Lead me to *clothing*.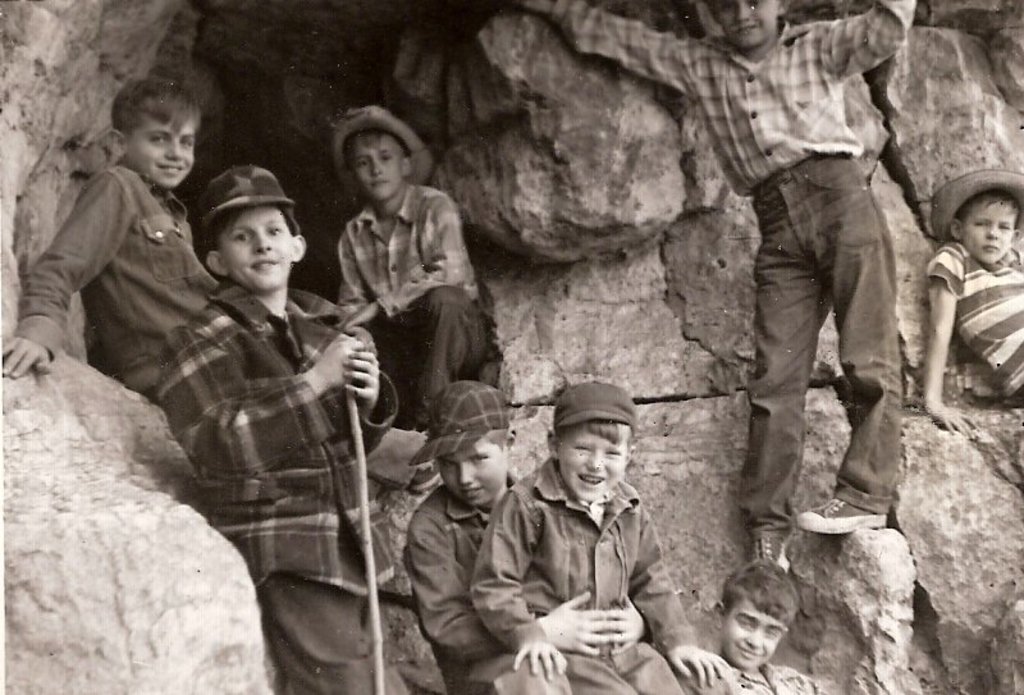
Lead to {"left": 526, "top": 0, "right": 923, "bottom": 193}.
